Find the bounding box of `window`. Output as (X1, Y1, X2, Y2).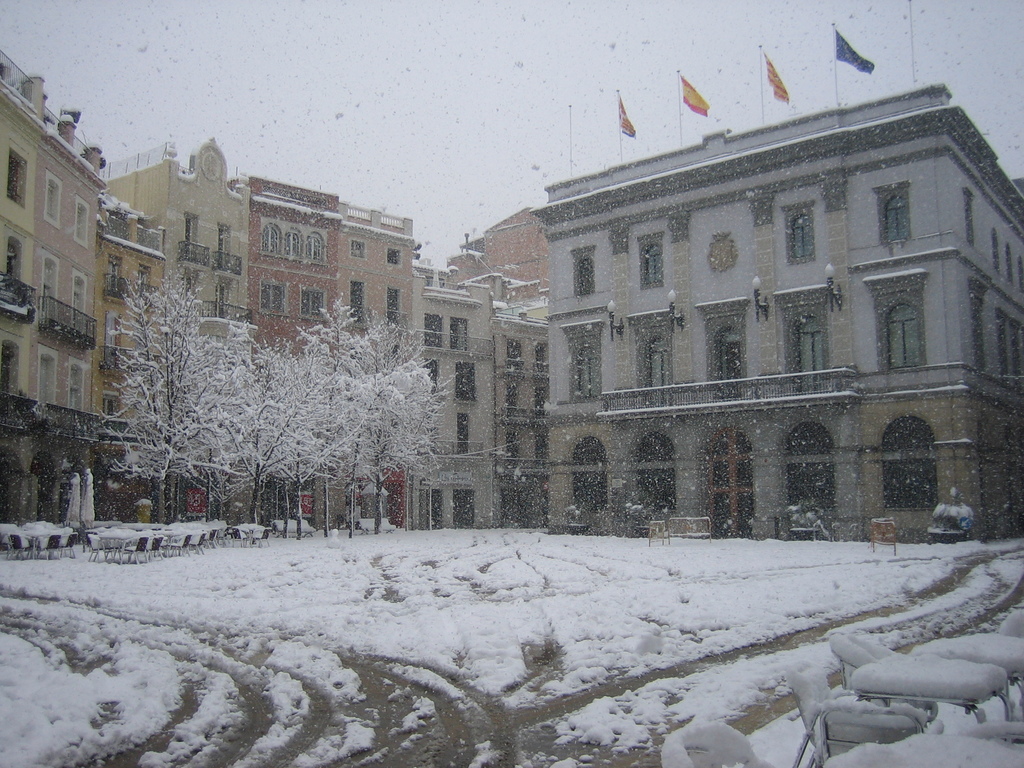
(5, 145, 29, 209).
